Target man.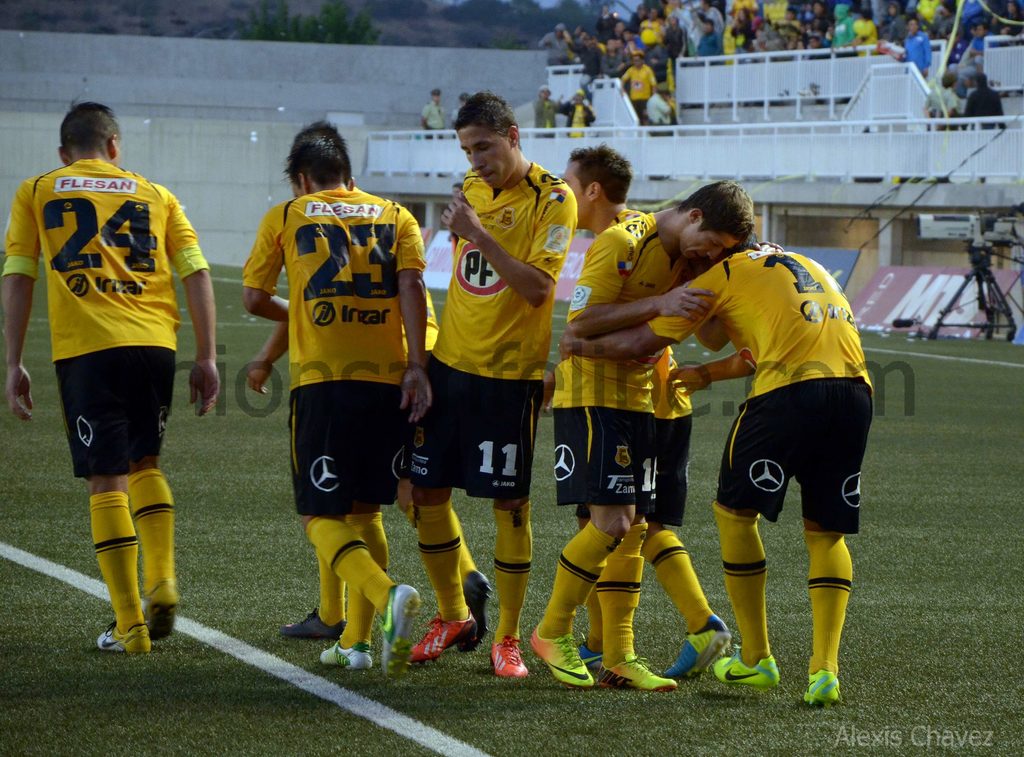
Target region: bbox=[411, 88, 580, 683].
